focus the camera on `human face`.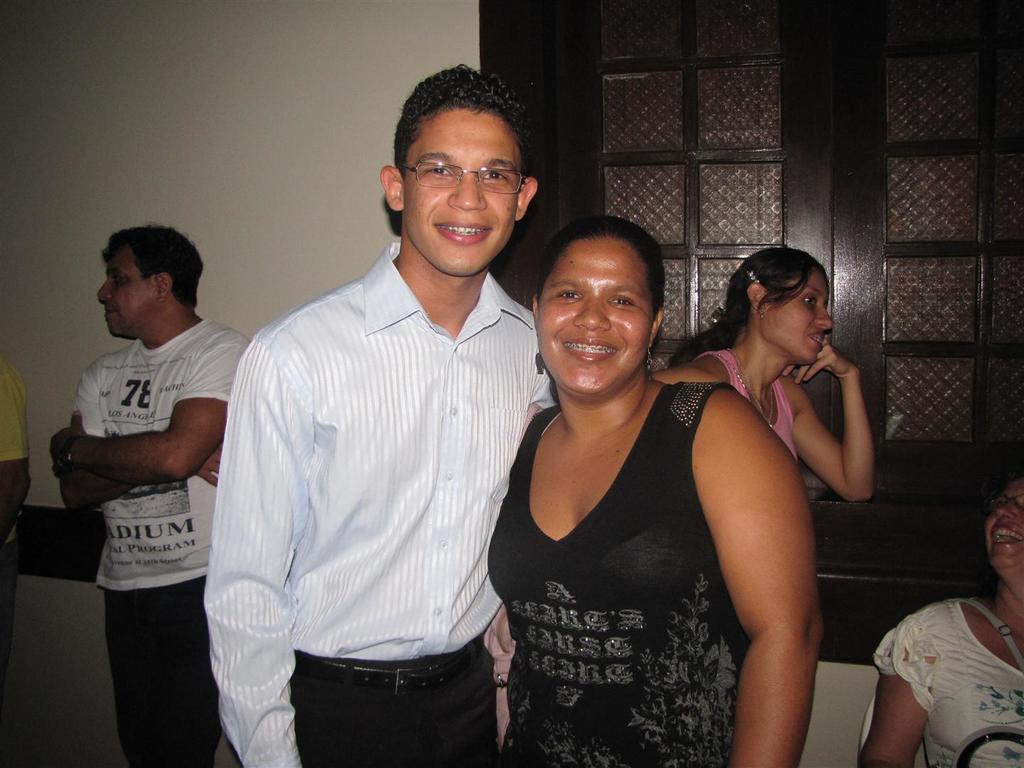
Focus region: bbox(755, 274, 831, 364).
